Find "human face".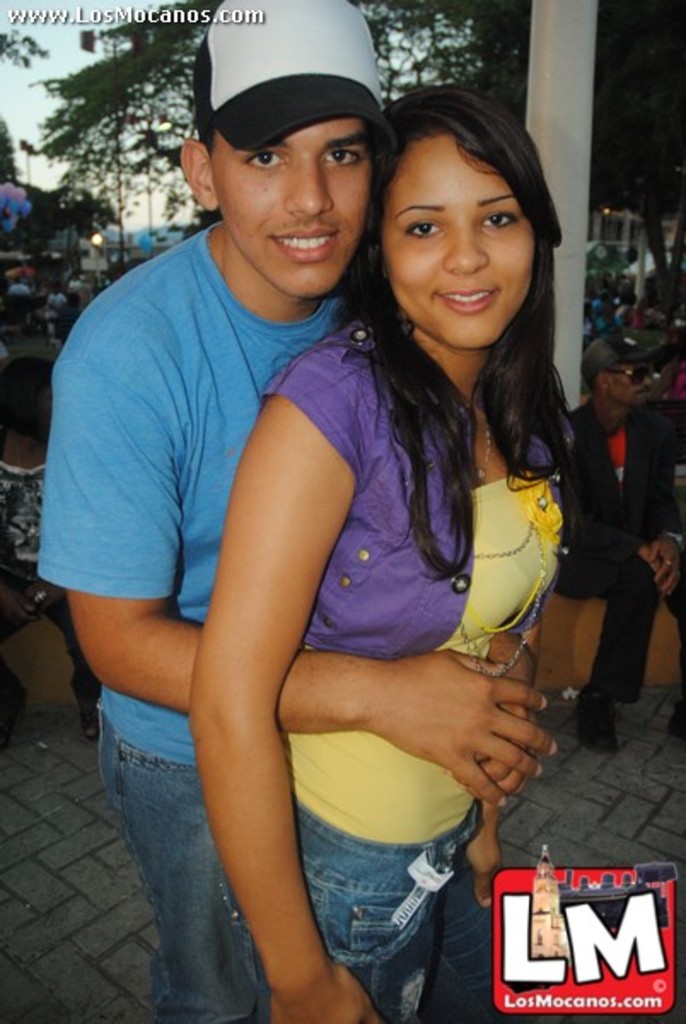
215/119/372/297.
